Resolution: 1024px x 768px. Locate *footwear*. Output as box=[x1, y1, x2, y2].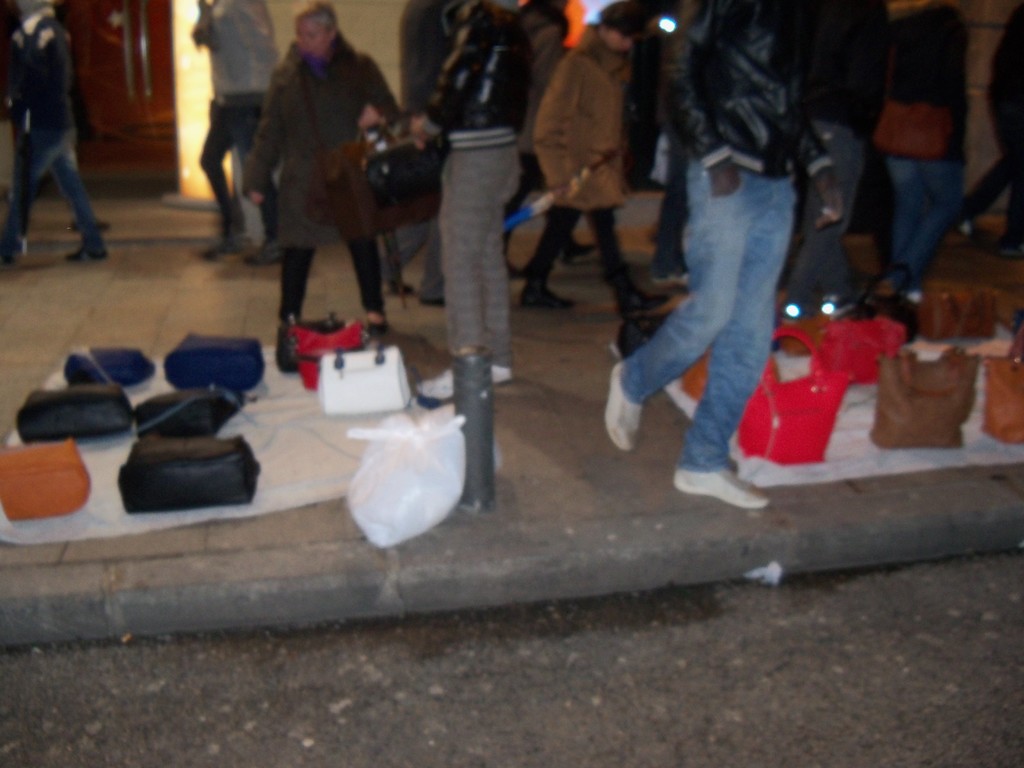
box=[65, 243, 109, 262].
